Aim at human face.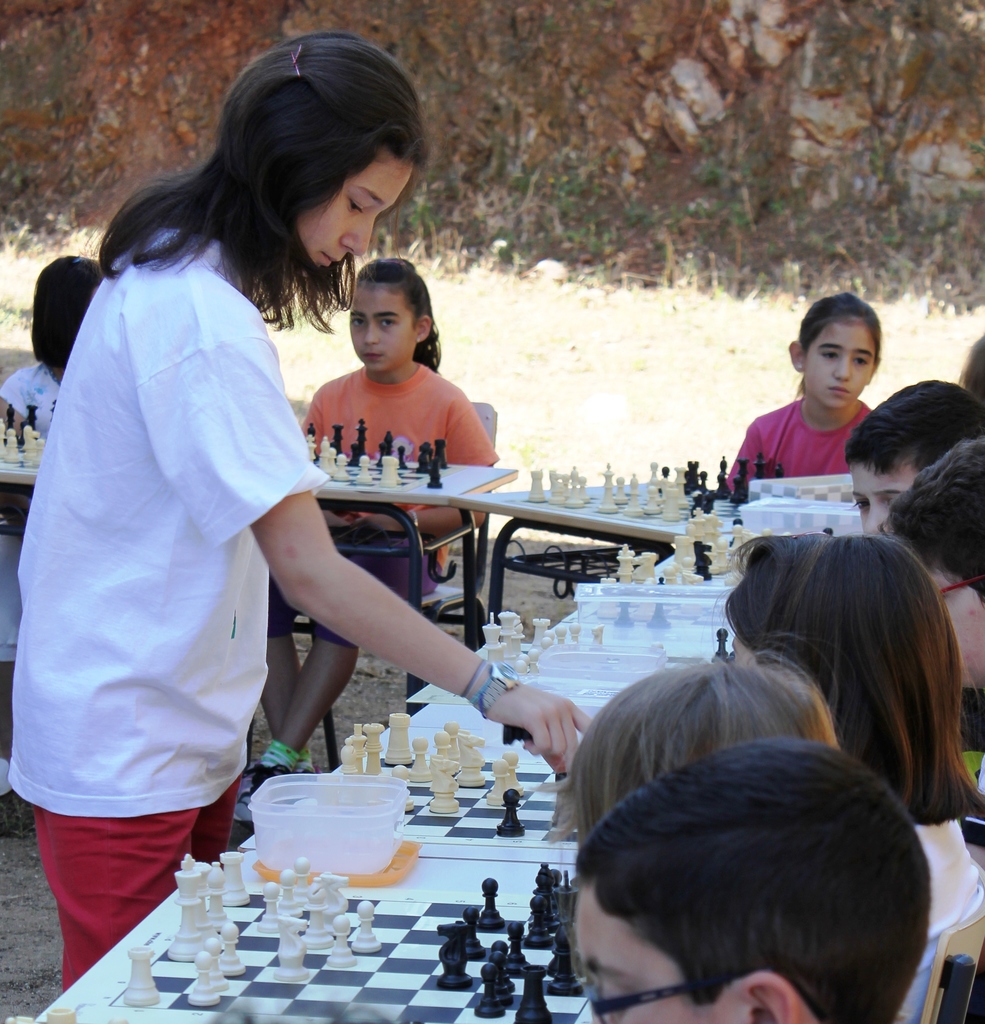
Aimed at region(349, 281, 423, 378).
